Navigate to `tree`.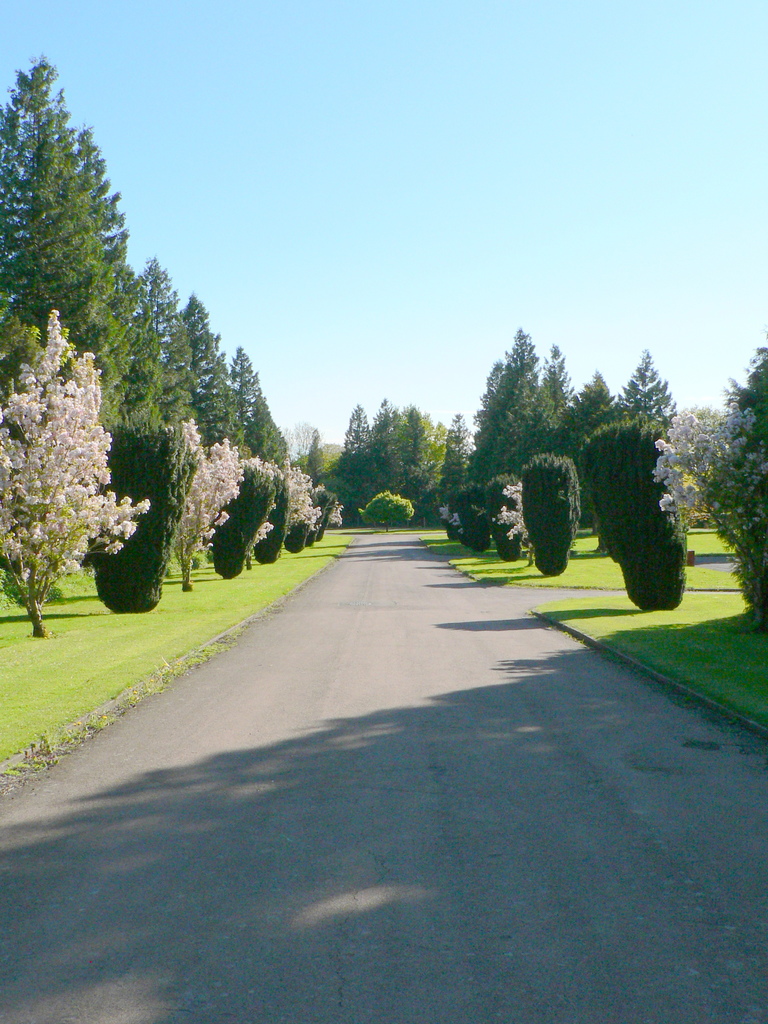
Navigation target: crop(196, 451, 291, 575).
